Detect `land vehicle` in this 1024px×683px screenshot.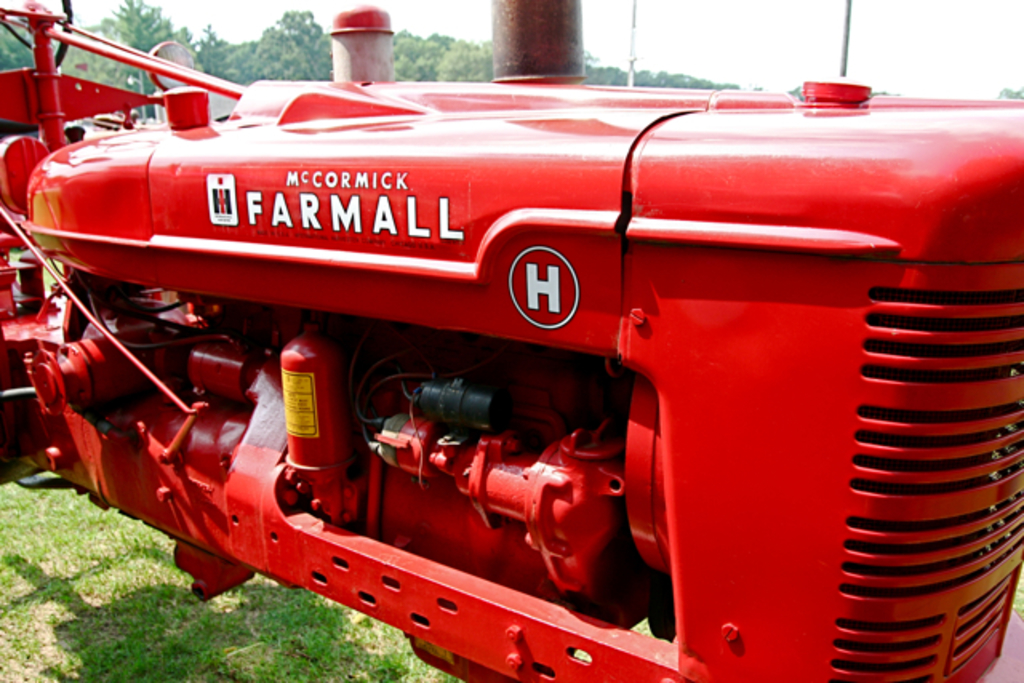
Detection: <region>0, 0, 1022, 681</region>.
